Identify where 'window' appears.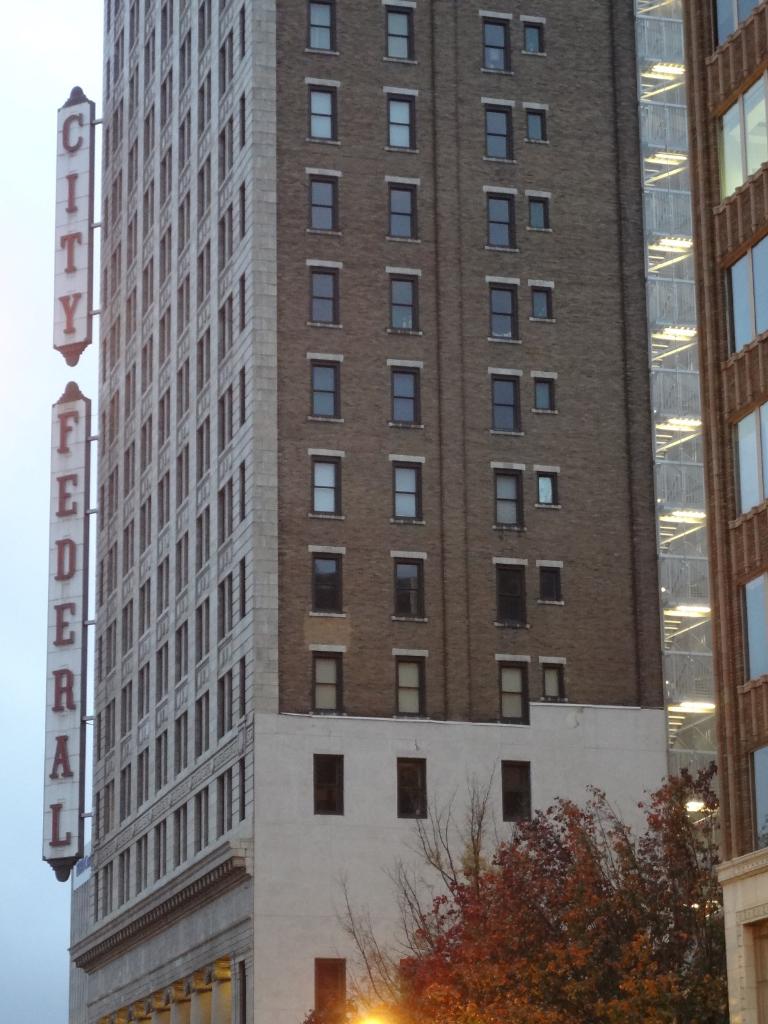
Appears at pyautogui.locateOnScreen(392, 554, 434, 625).
